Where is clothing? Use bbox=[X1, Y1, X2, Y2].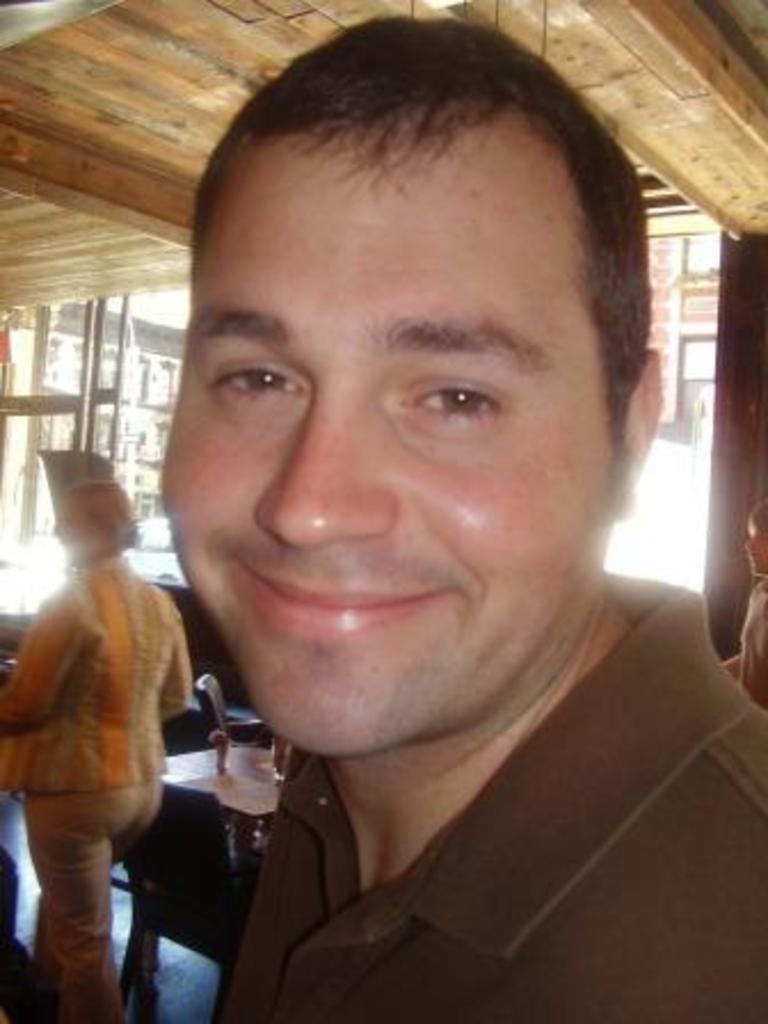
bbox=[25, 784, 165, 1015].
